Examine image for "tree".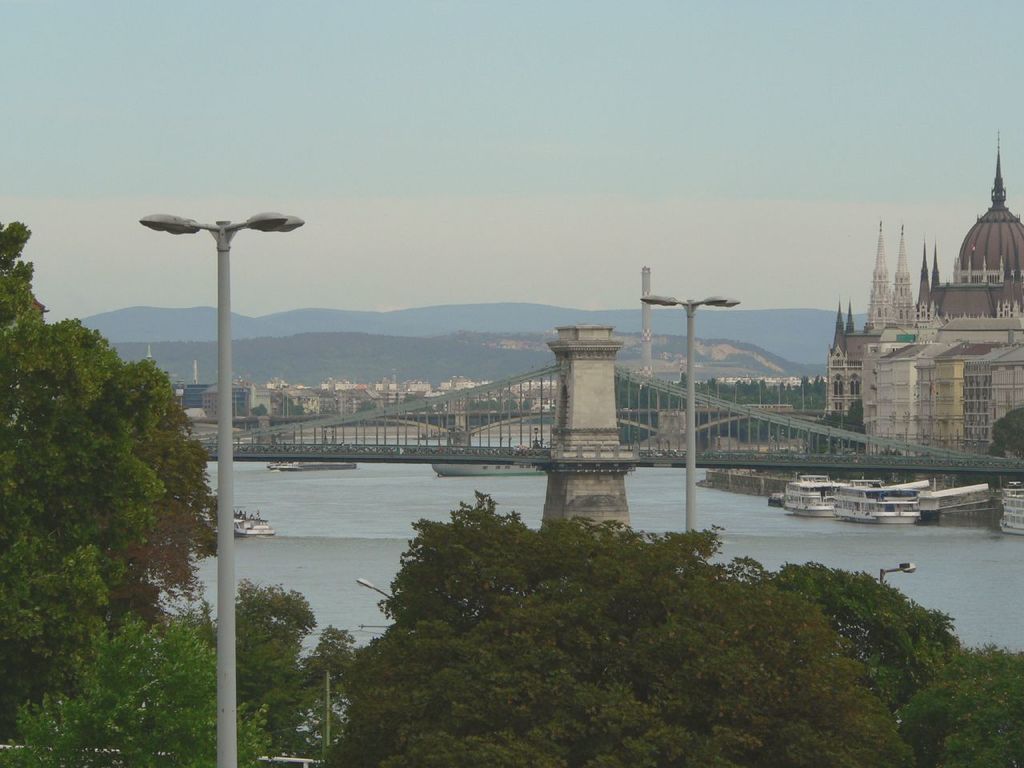
Examination result: {"left": 115, "top": 571, "right": 371, "bottom": 767}.
